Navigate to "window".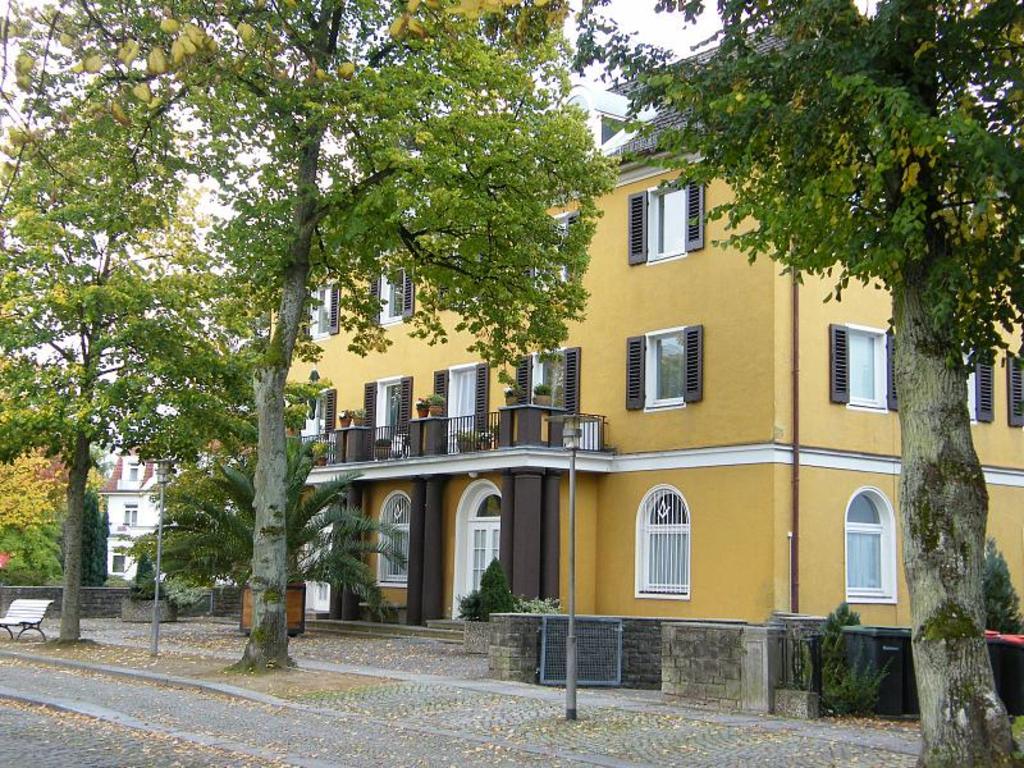
Navigation target: box=[1009, 355, 1023, 424].
